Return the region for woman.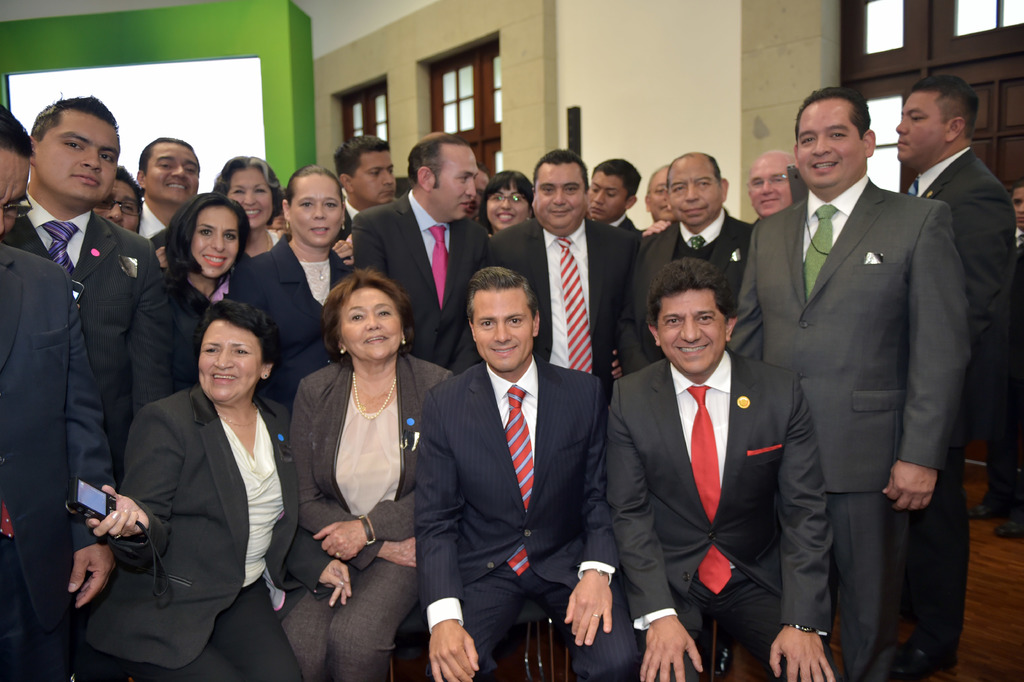
279/265/459/681.
